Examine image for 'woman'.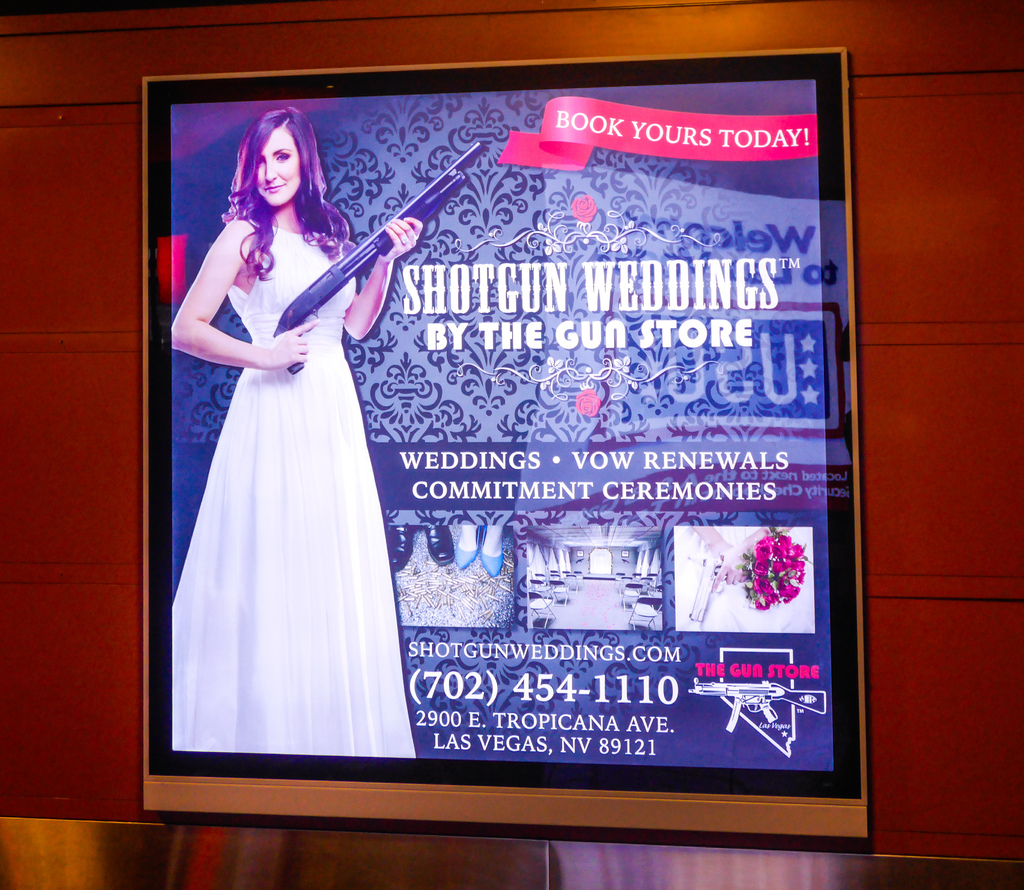
Examination result: <region>147, 88, 422, 786</region>.
